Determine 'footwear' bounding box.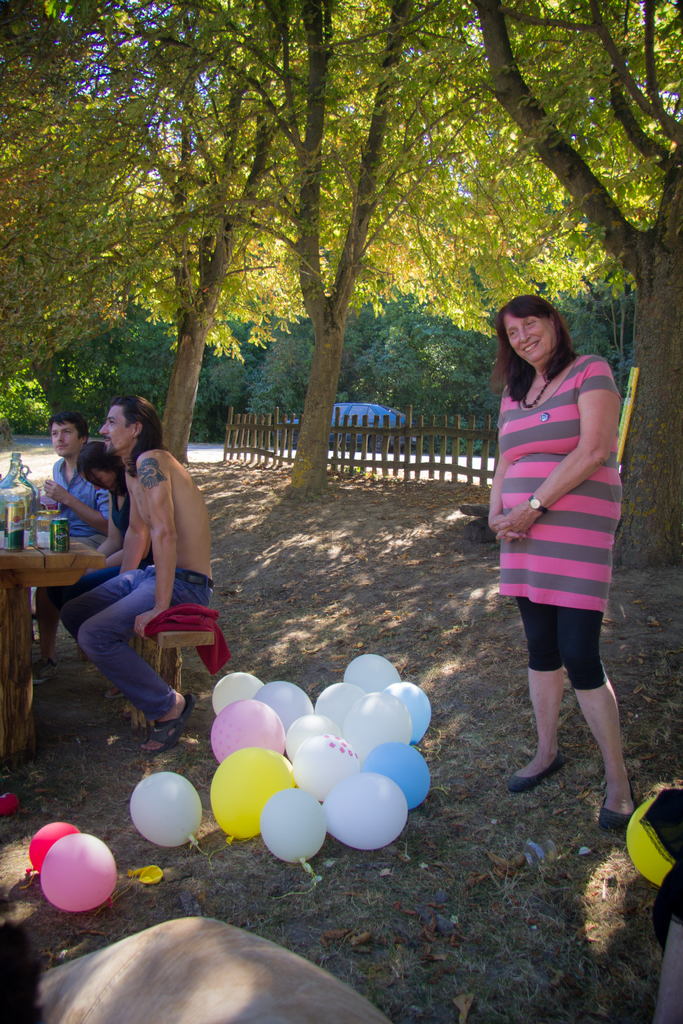
Determined: 598/798/639/842.
